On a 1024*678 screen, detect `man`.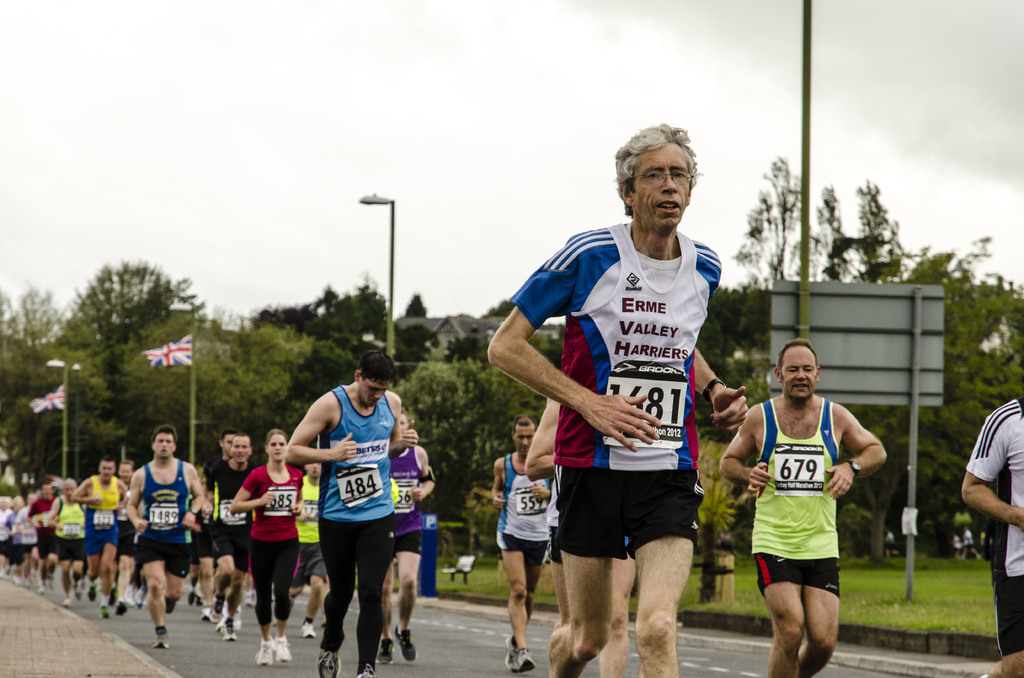
110/458/136/617.
